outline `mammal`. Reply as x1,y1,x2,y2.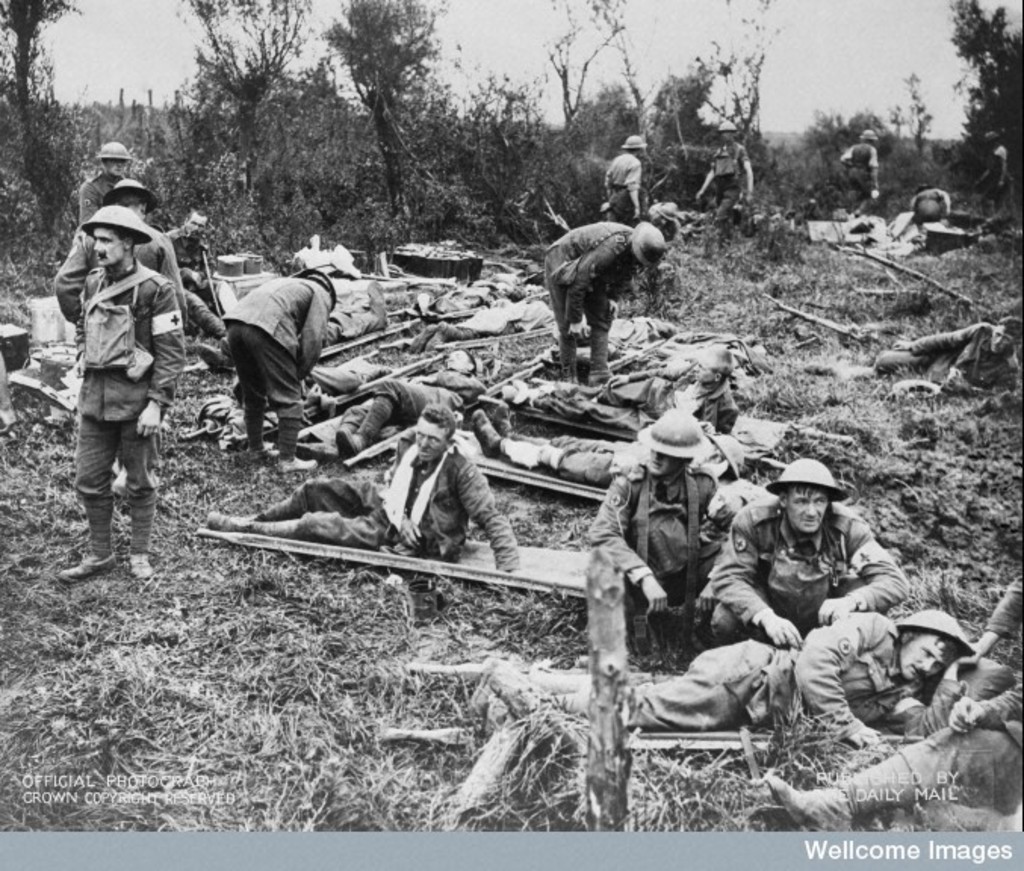
469,398,740,493.
